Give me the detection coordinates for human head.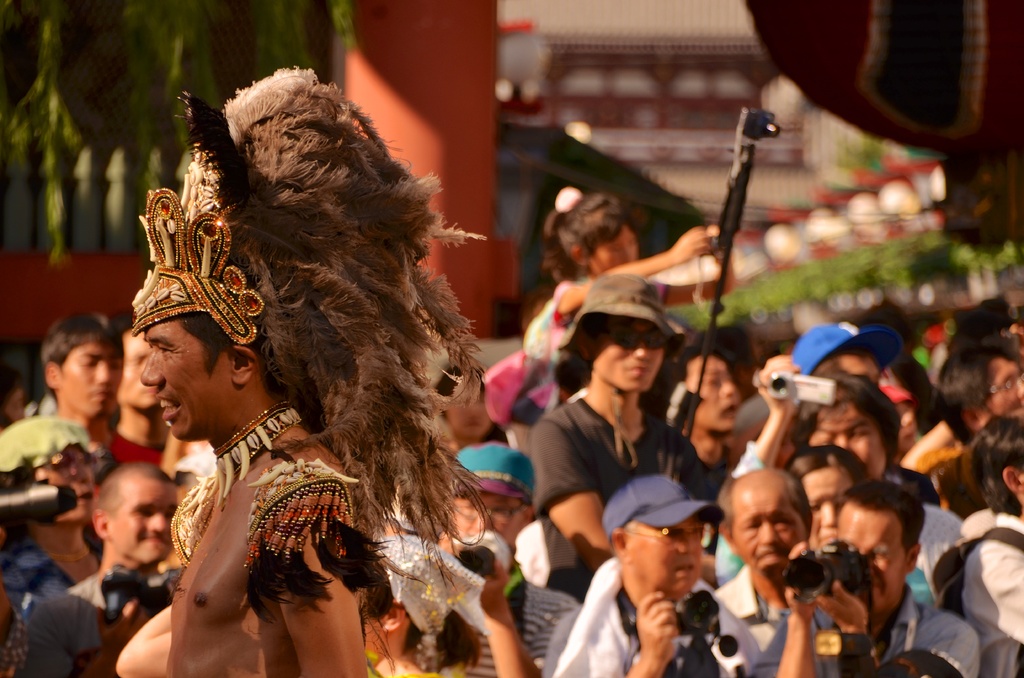
42:309:120:424.
